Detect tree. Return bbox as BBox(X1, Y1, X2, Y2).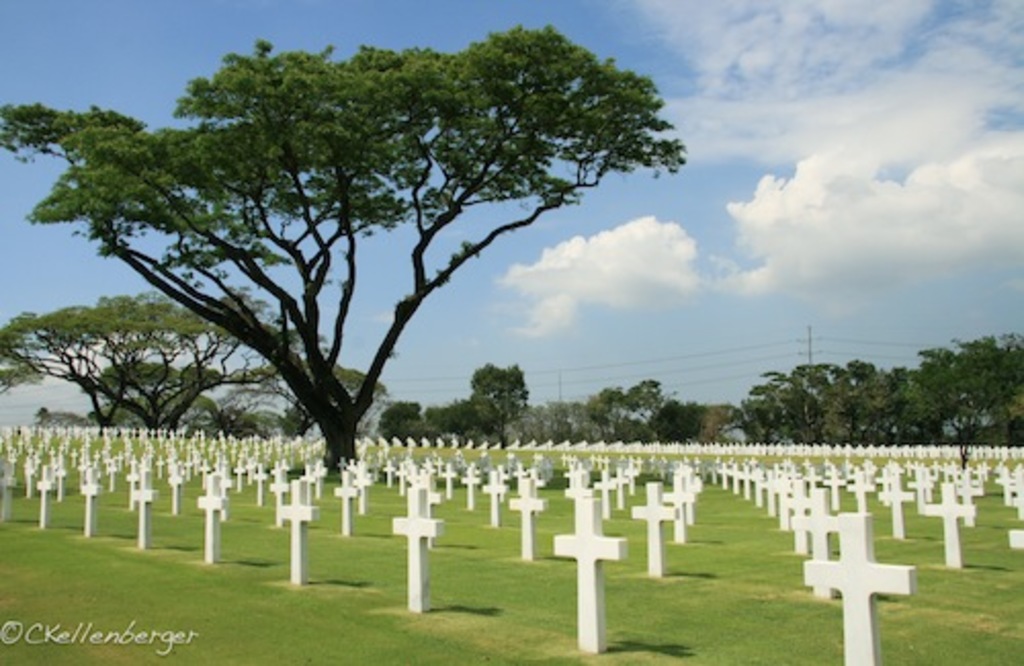
BBox(471, 357, 530, 457).
